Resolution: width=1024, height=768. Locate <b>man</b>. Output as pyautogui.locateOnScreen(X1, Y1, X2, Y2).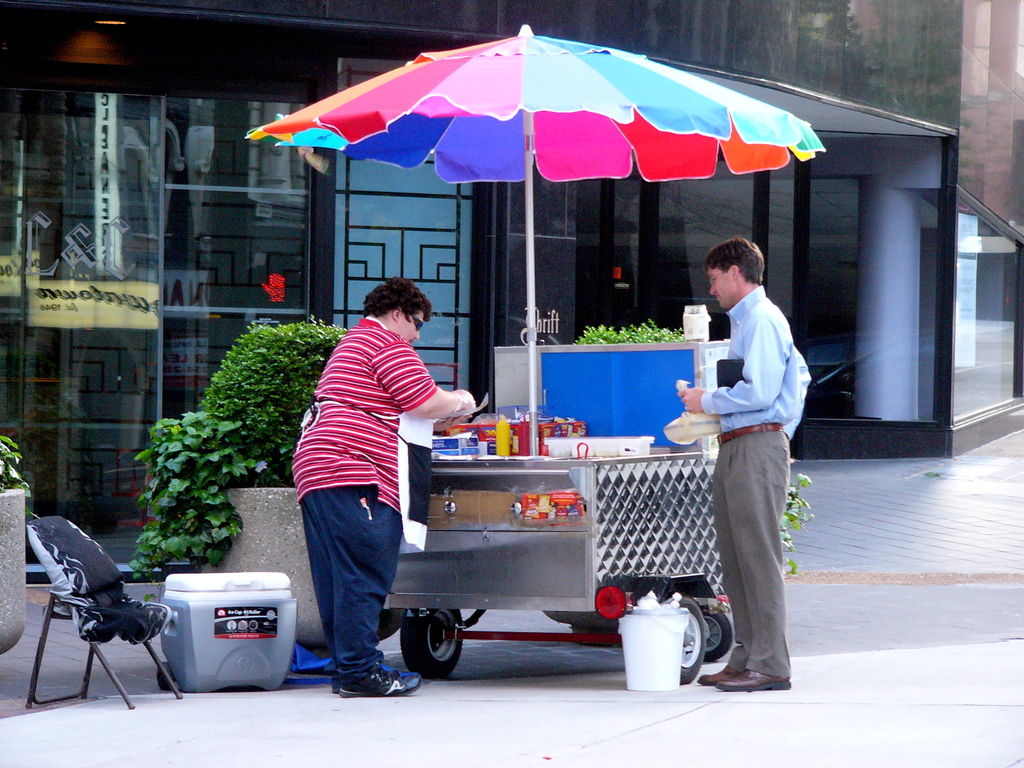
pyautogui.locateOnScreen(673, 219, 816, 686).
